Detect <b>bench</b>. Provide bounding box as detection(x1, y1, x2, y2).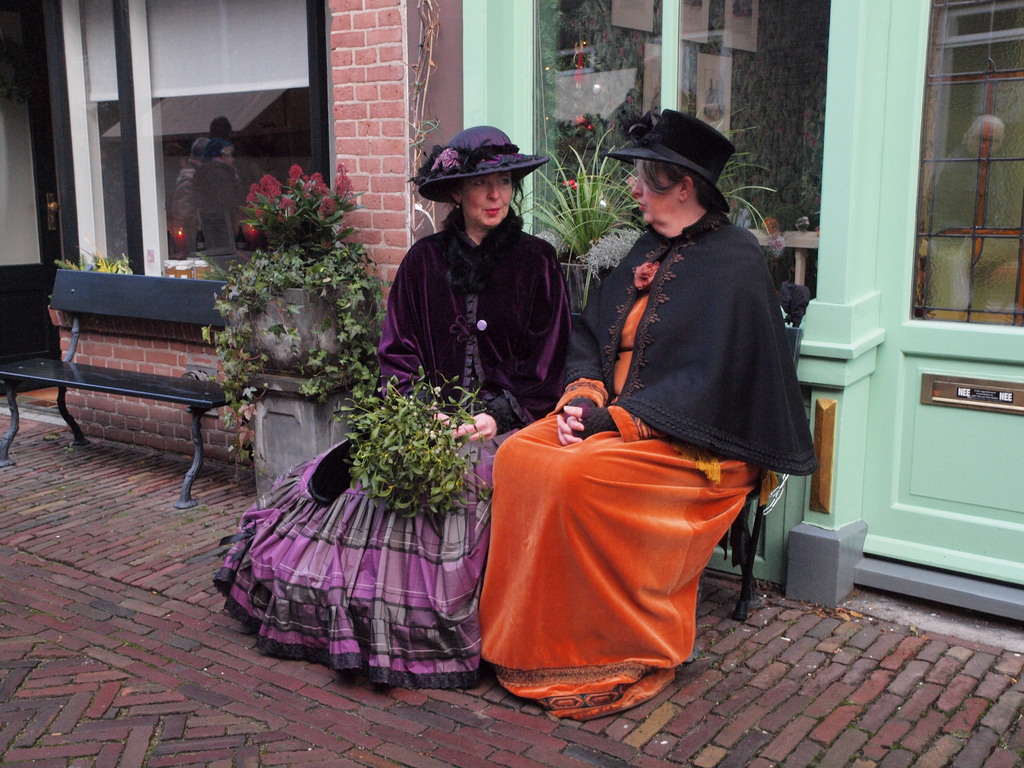
detection(19, 262, 248, 509).
